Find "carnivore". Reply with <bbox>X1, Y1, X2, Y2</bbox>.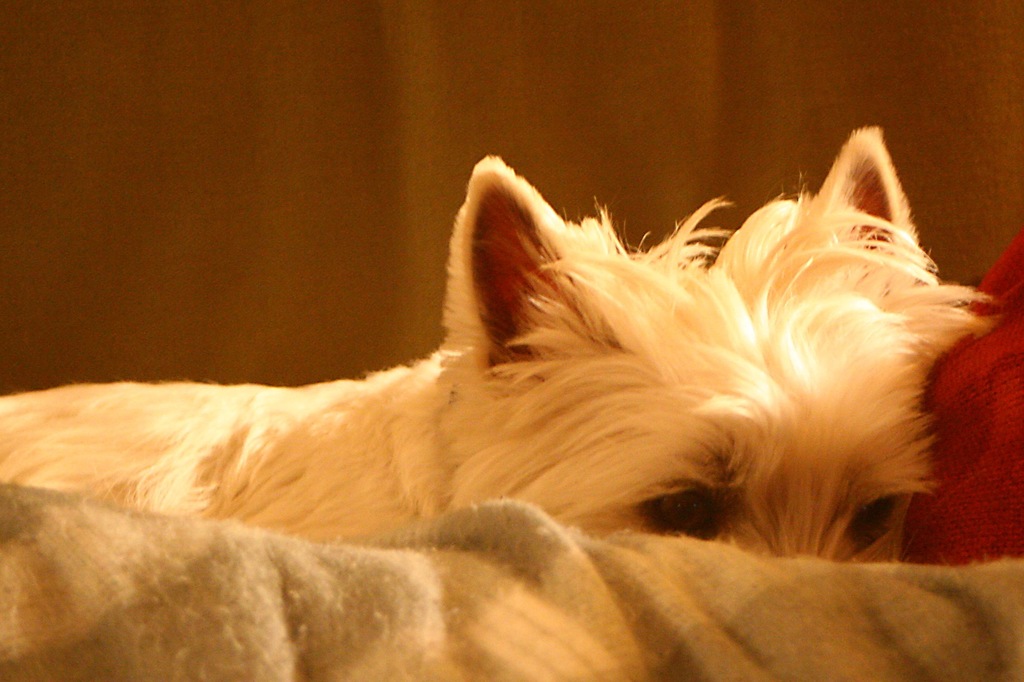
<bbox>0, 123, 1005, 569</bbox>.
